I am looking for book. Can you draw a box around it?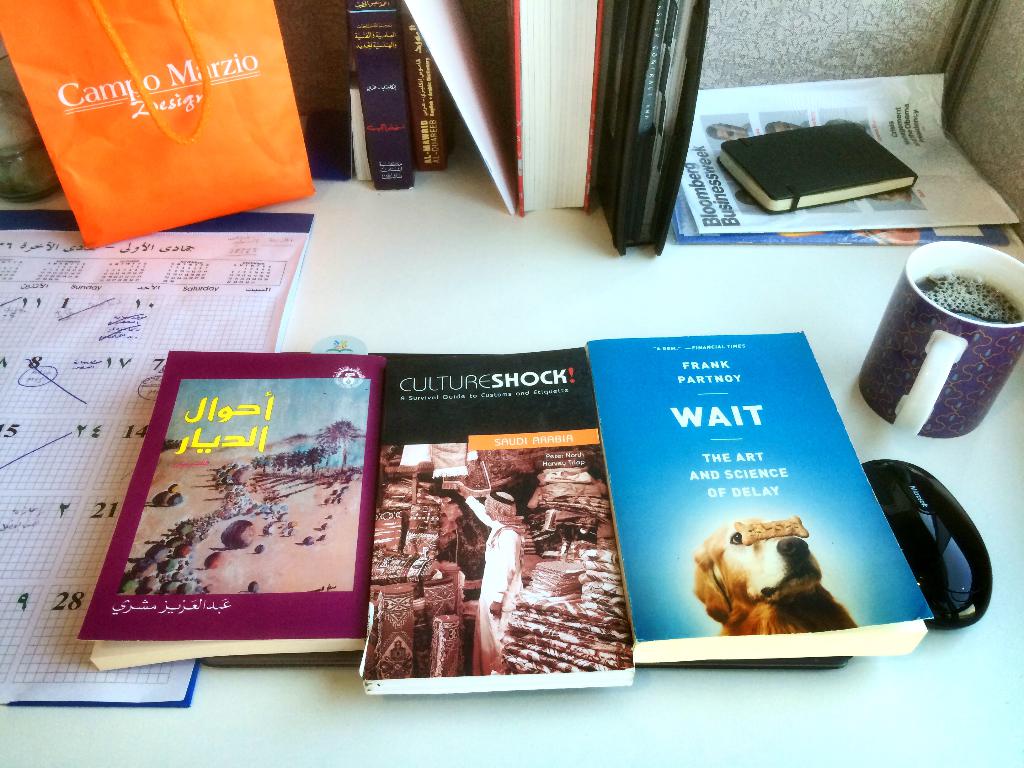
Sure, the bounding box is 70/335/411/678.
